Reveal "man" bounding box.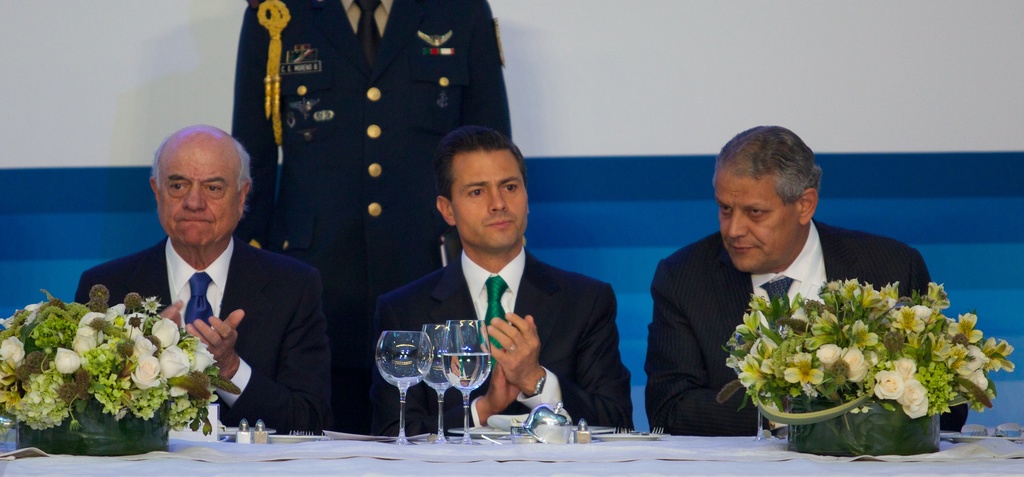
Revealed: bbox=(648, 122, 970, 433).
